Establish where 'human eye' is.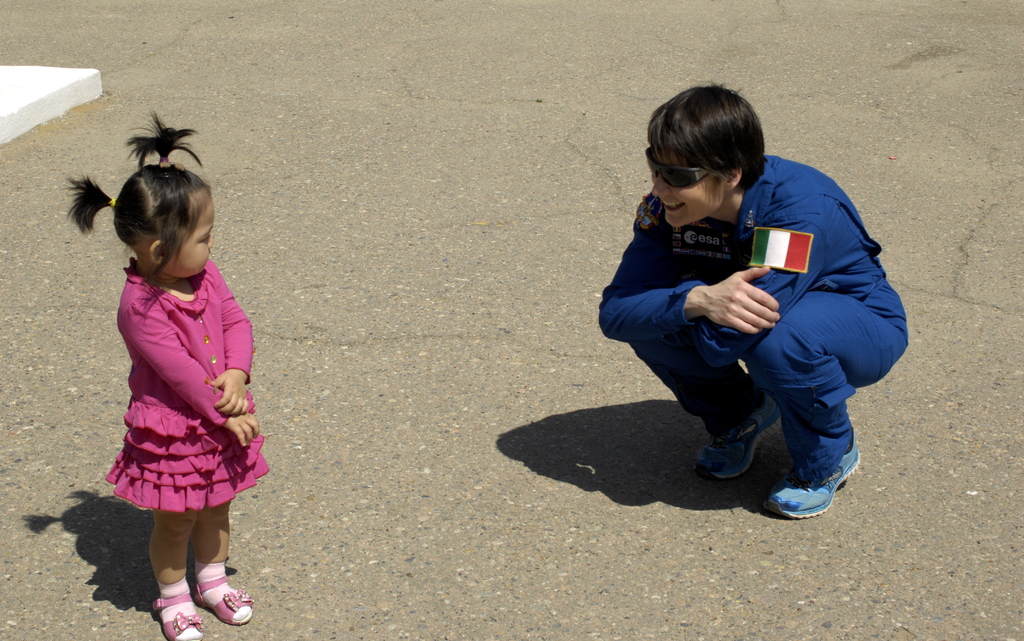
Established at [200, 233, 212, 243].
